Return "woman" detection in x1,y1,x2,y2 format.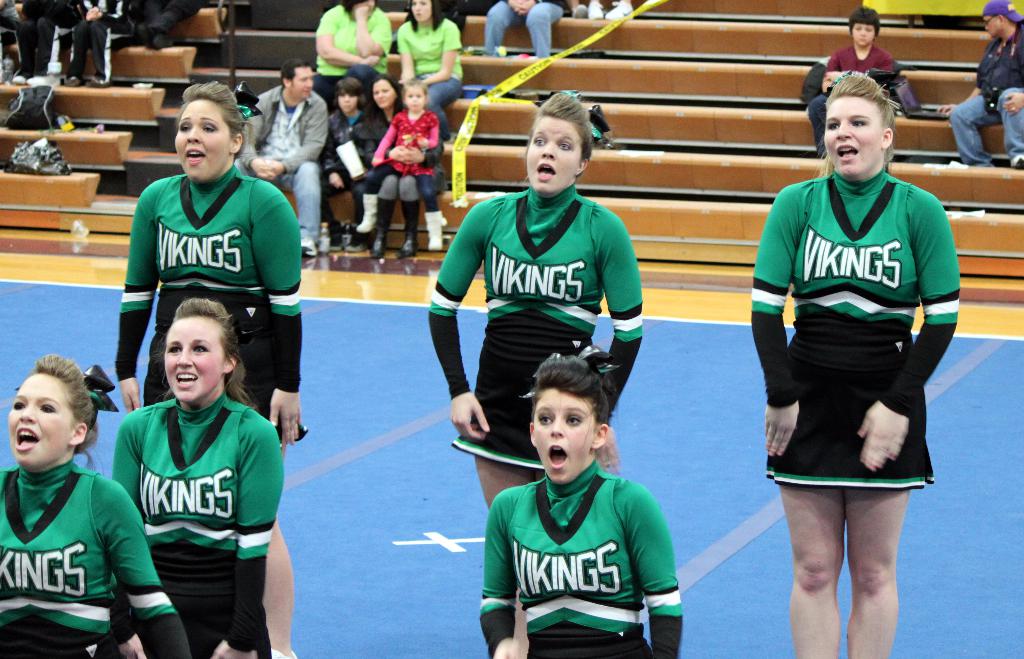
740,72,964,658.
